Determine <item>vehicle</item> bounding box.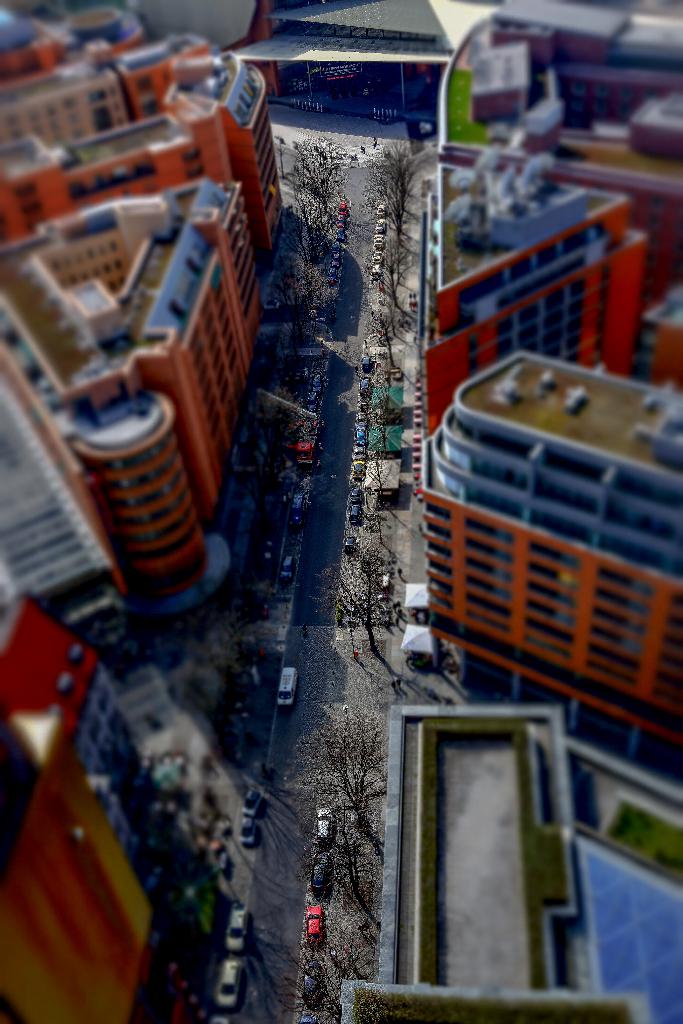
Determined: x1=356 y1=353 x2=373 y2=371.
